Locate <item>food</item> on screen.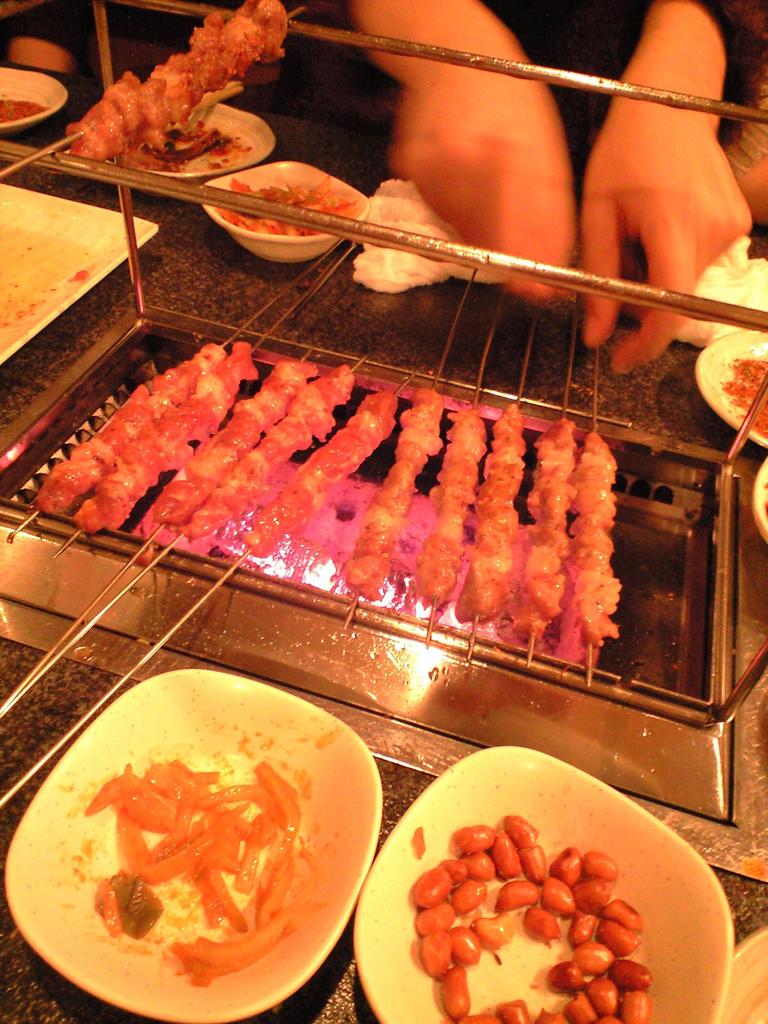
On screen at l=214, t=180, r=357, b=237.
